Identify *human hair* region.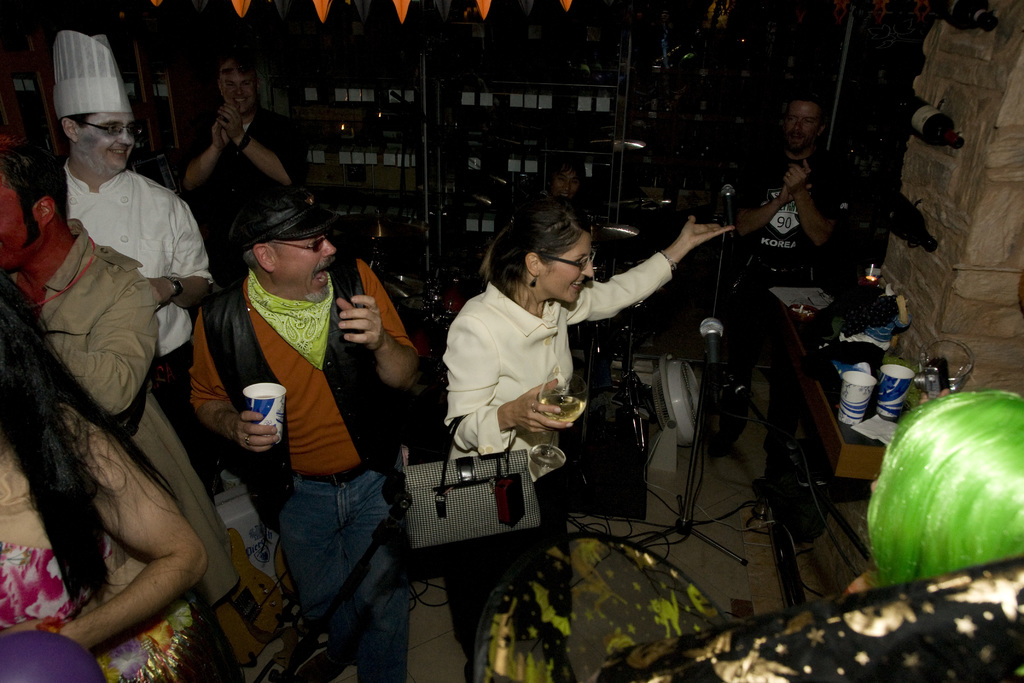
Region: (218, 60, 260, 90).
